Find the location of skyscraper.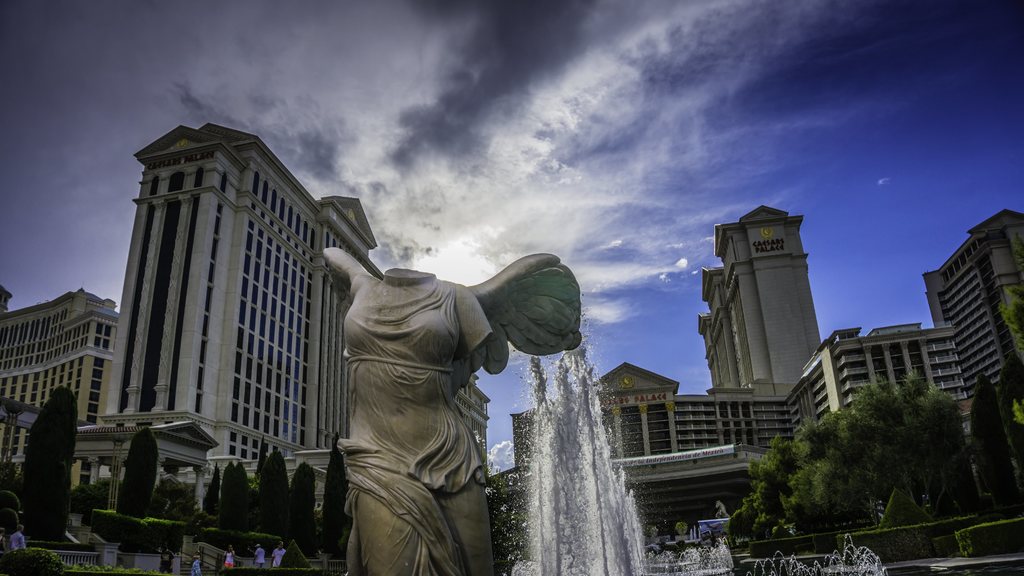
Location: <box>84,105,370,529</box>.
